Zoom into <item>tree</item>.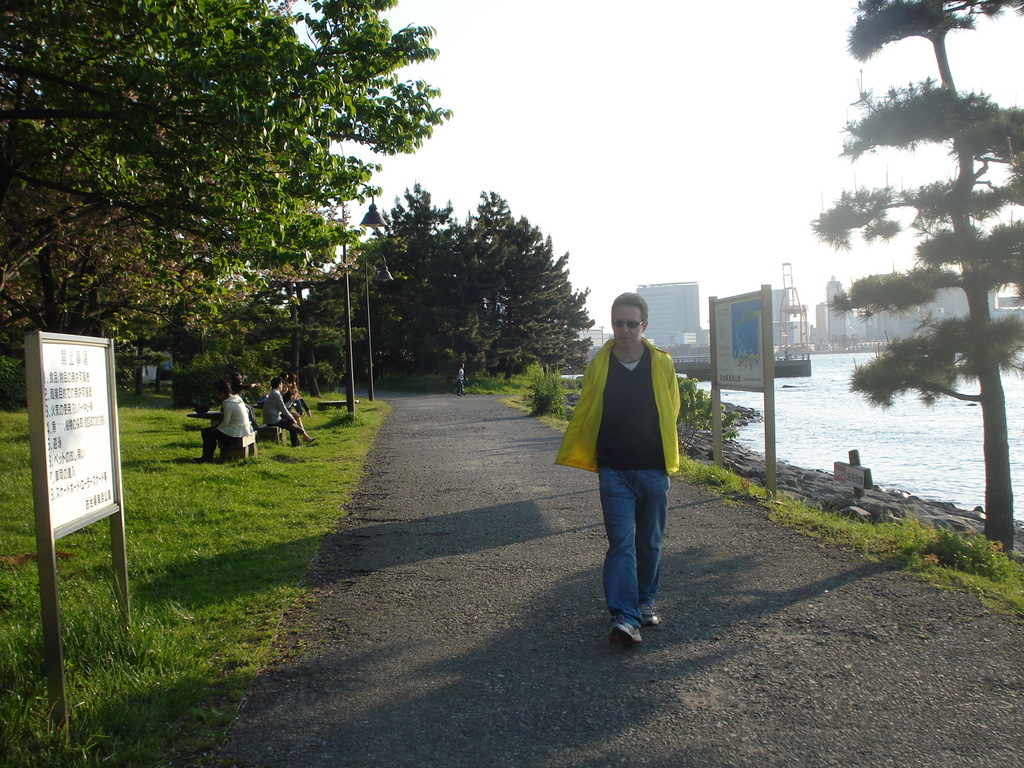
Zoom target: 0/0/456/381.
